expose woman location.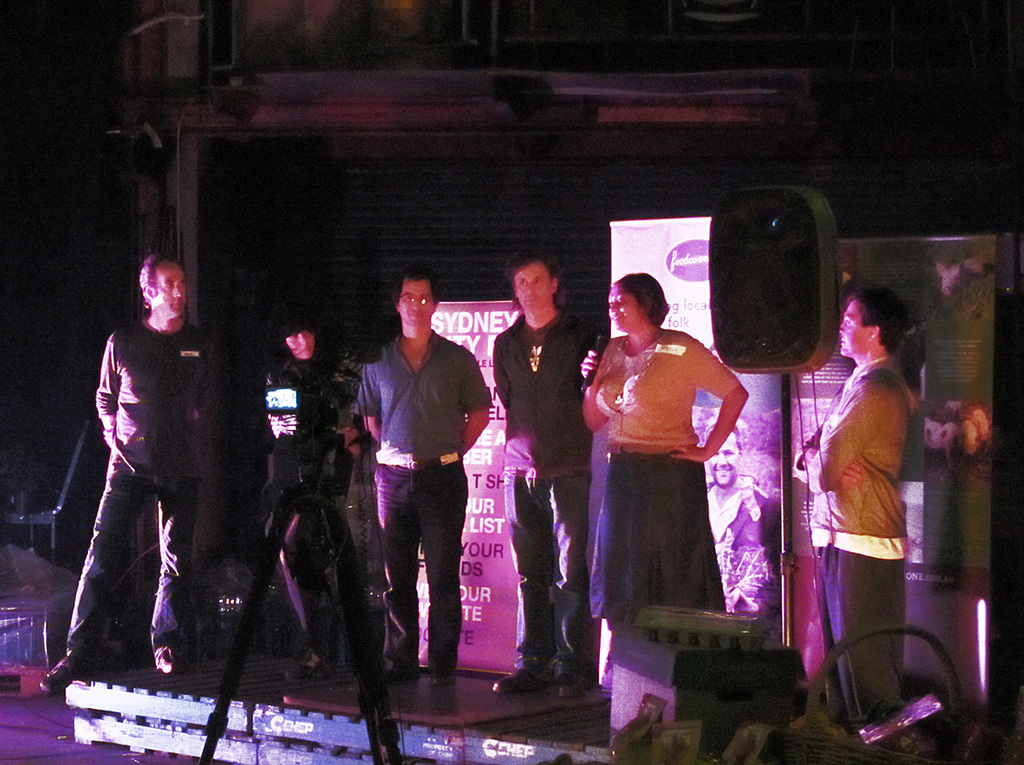
Exposed at x1=257, y1=310, x2=364, y2=684.
